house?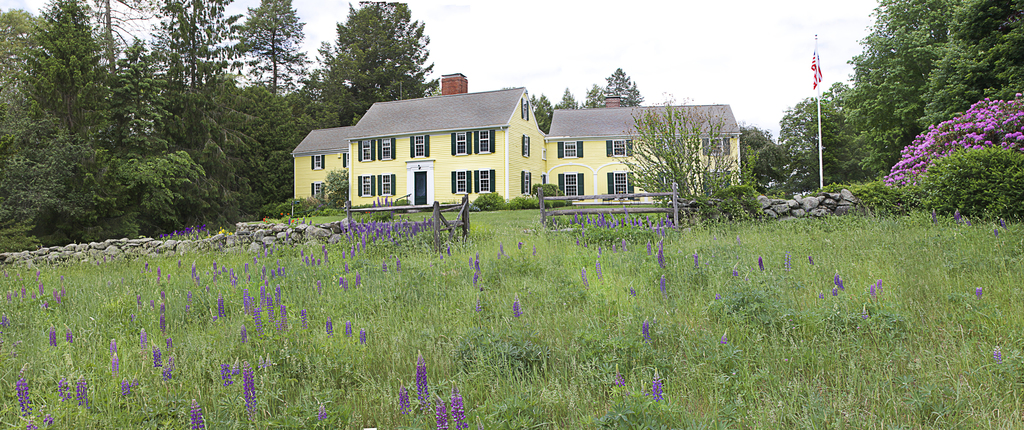
region(280, 79, 713, 228)
